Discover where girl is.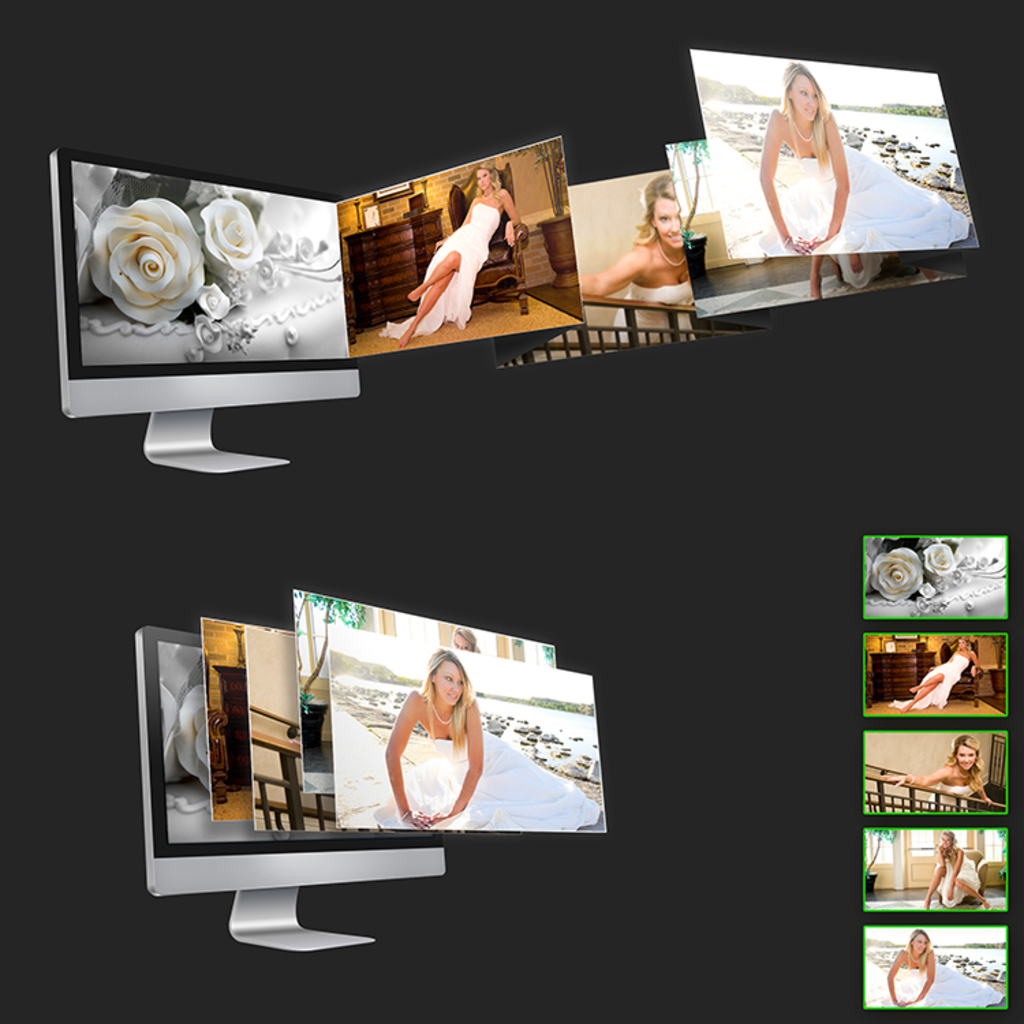
Discovered at 887,638,980,713.
